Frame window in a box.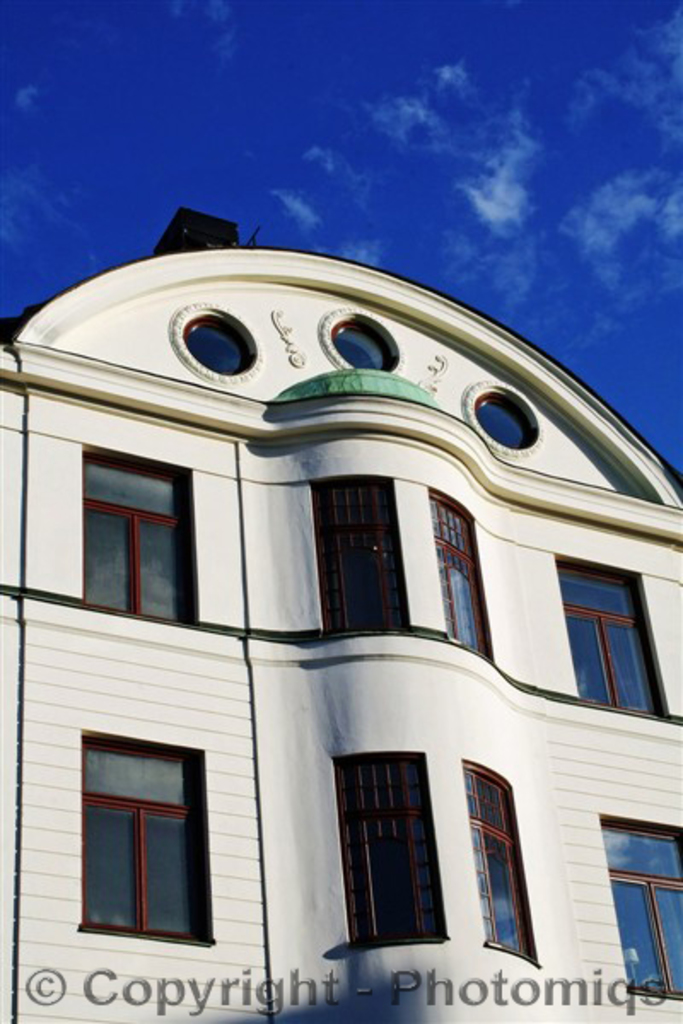
85, 739, 212, 939.
